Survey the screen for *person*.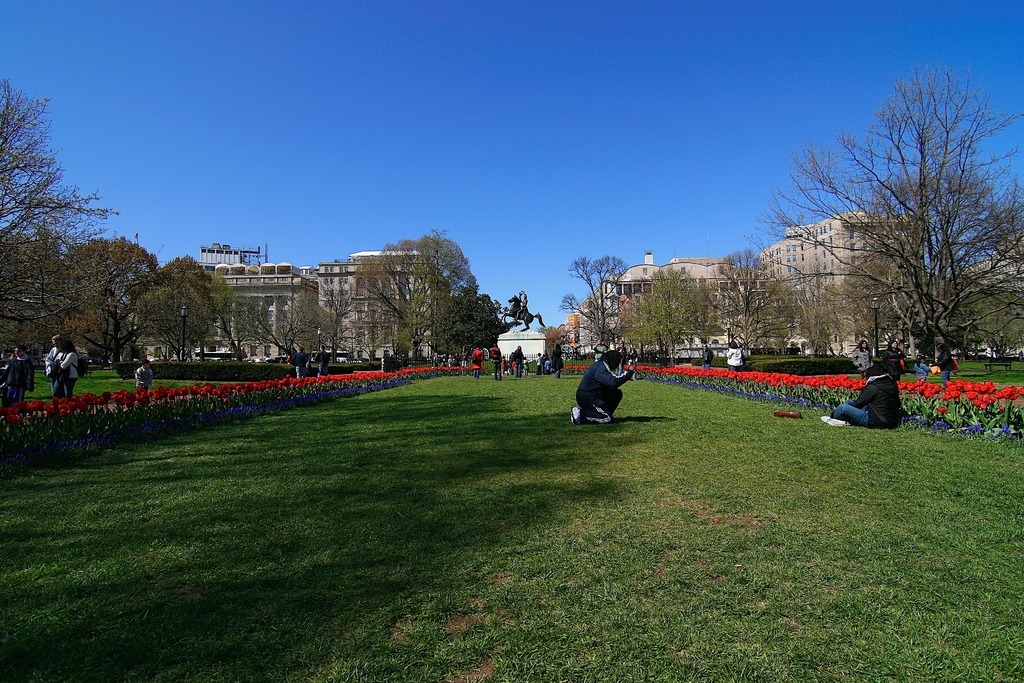
Survey found: 592 340 609 361.
